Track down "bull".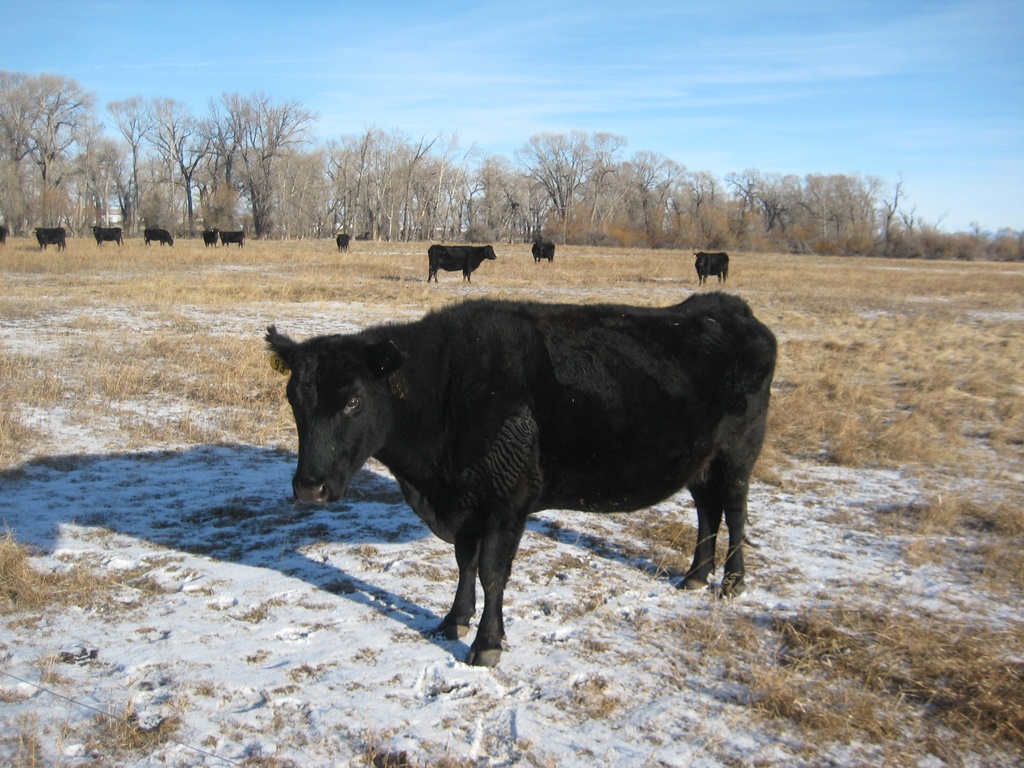
Tracked to select_region(534, 234, 556, 262).
